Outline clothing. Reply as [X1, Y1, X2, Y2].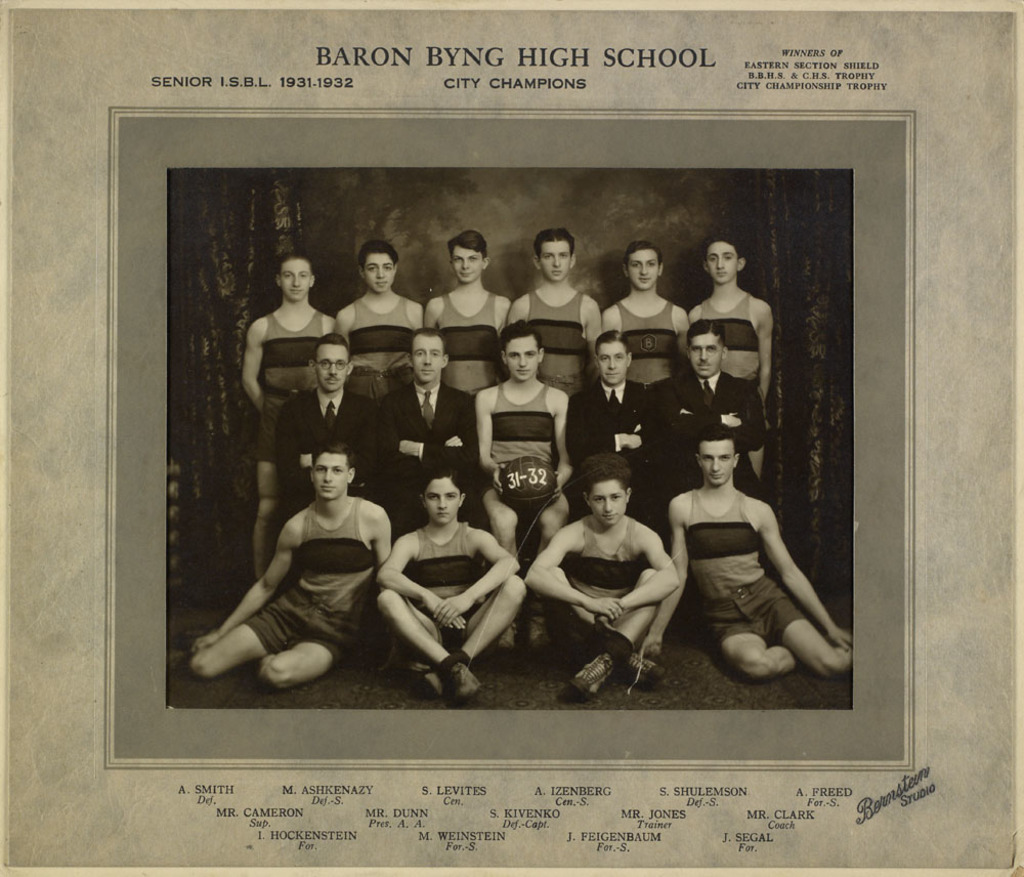
[683, 492, 804, 661].
